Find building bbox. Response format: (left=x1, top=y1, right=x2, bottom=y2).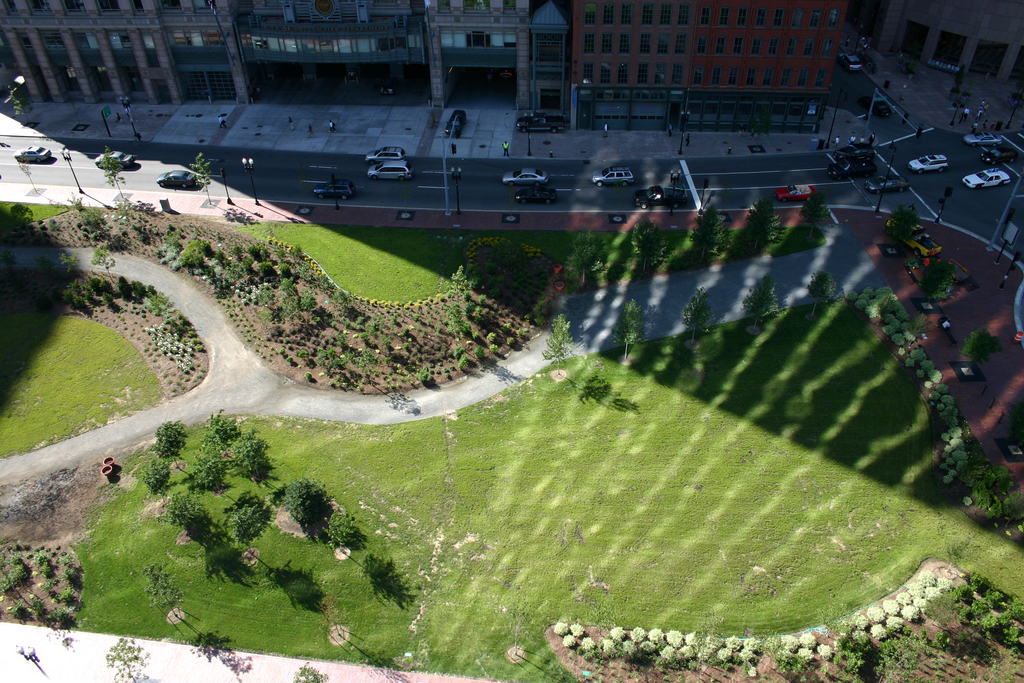
(left=569, top=0, right=698, bottom=130).
